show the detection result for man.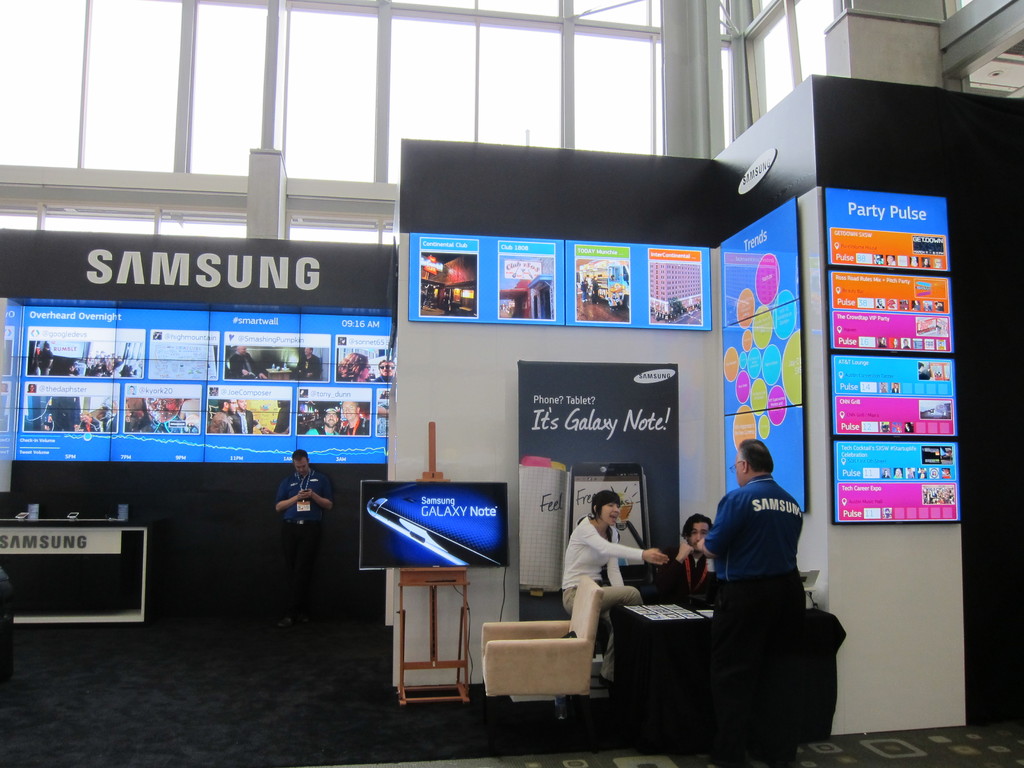
[655, 512, 714, 602].
